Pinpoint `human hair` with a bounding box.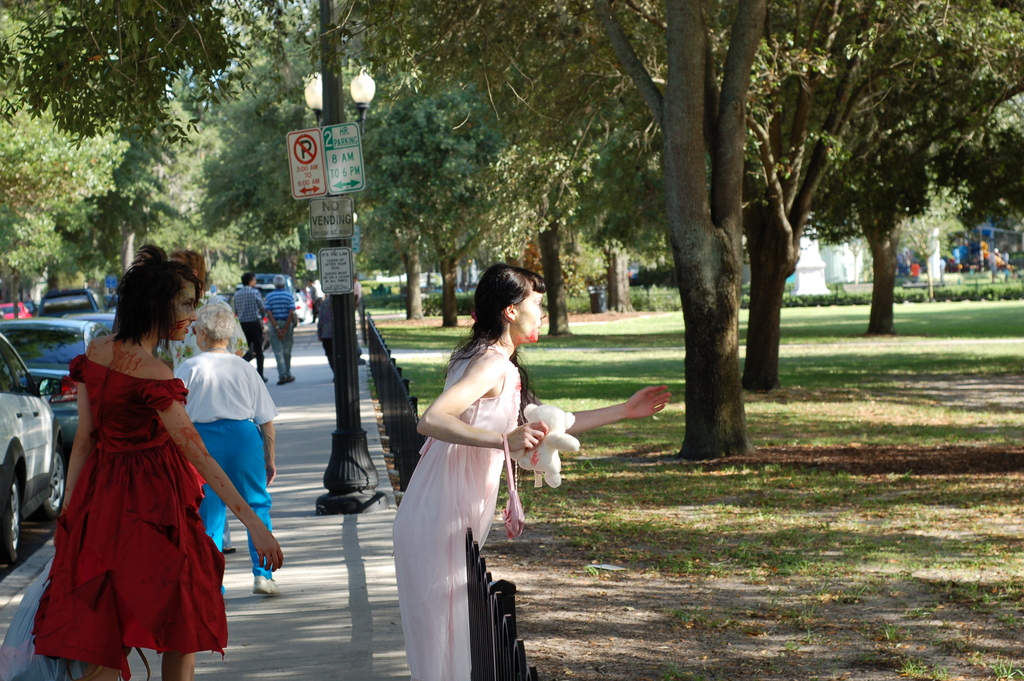
114 243 209 349.
